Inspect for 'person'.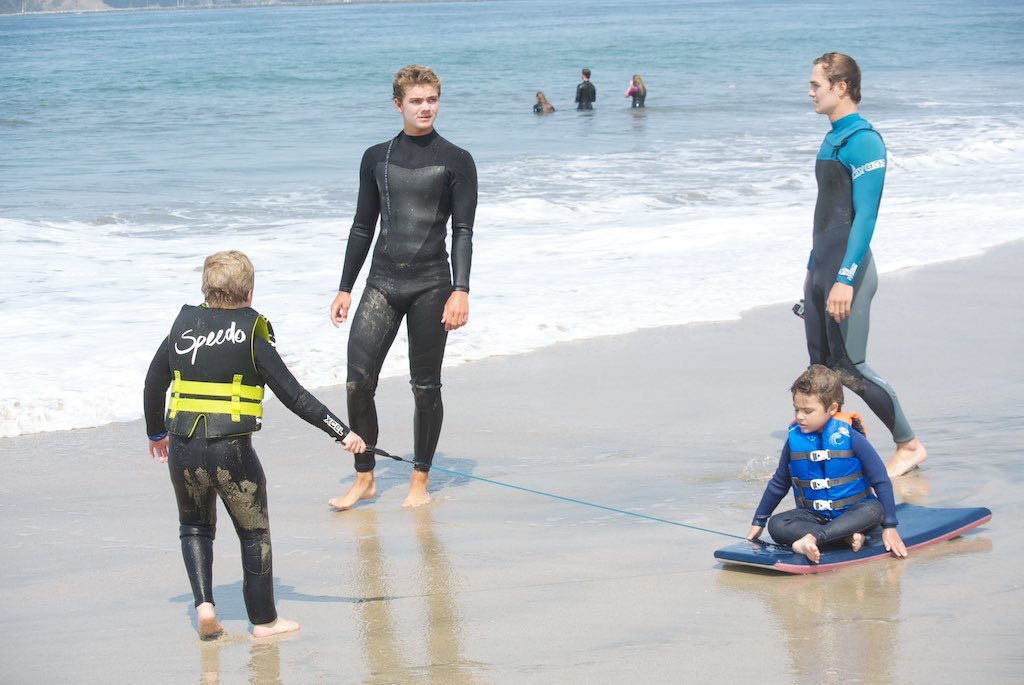
Inspection: box(781, 44, 923, 532).
